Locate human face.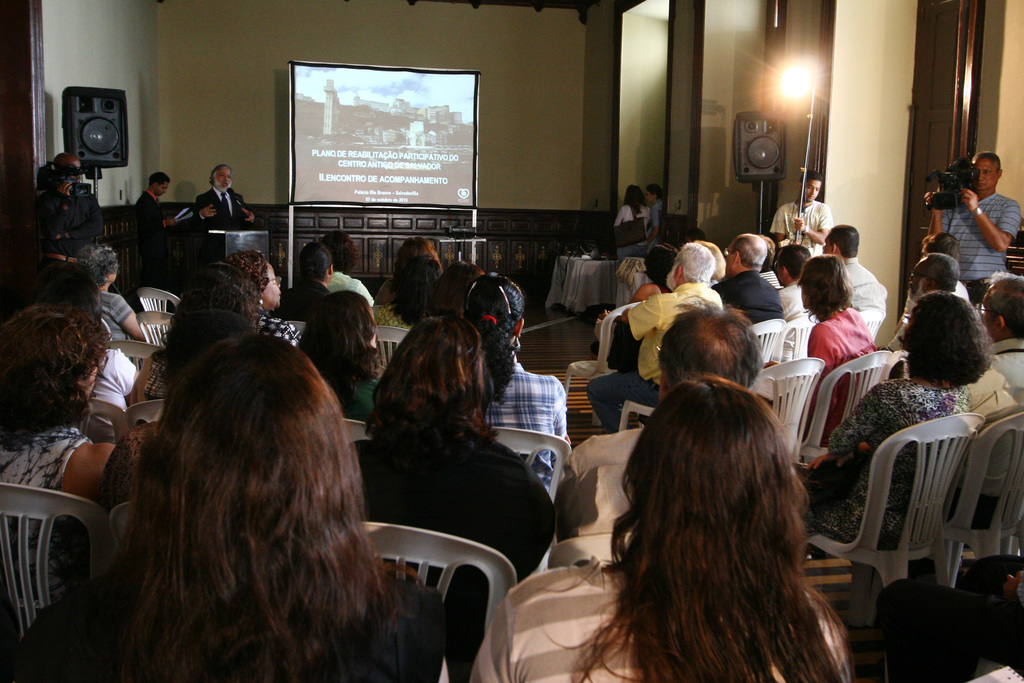
Bounding box: (x1=977, y1=159, x2=996, y2=192).
